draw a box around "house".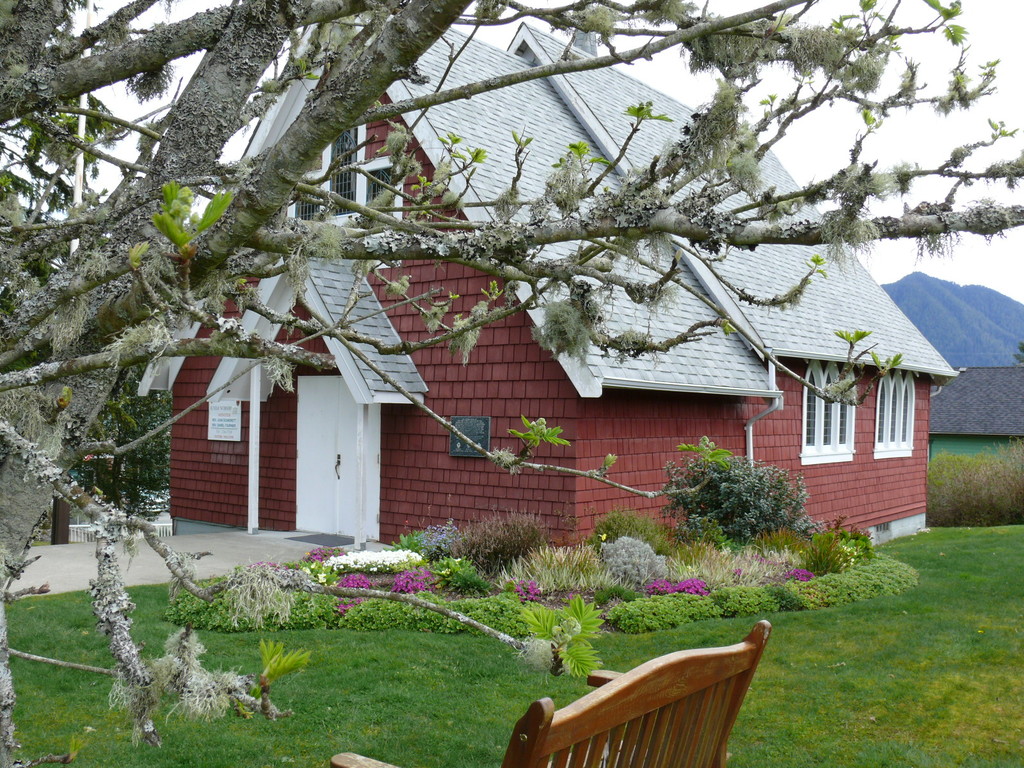
925:366:1023:474.
